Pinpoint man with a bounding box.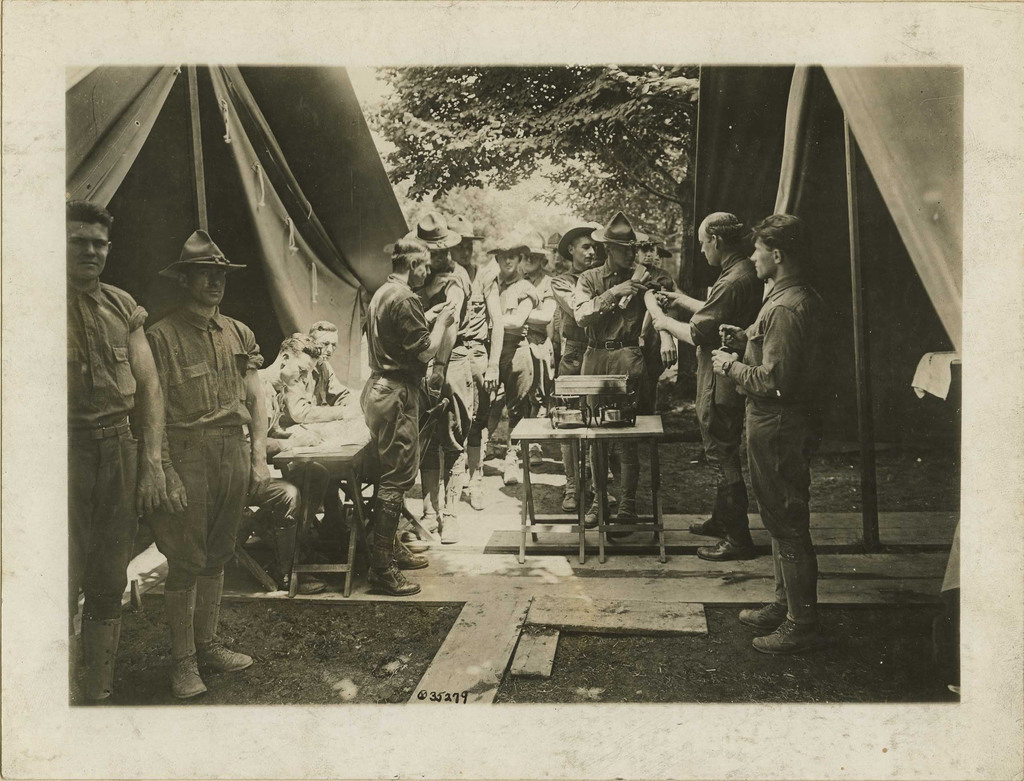
706:209:829:654.
